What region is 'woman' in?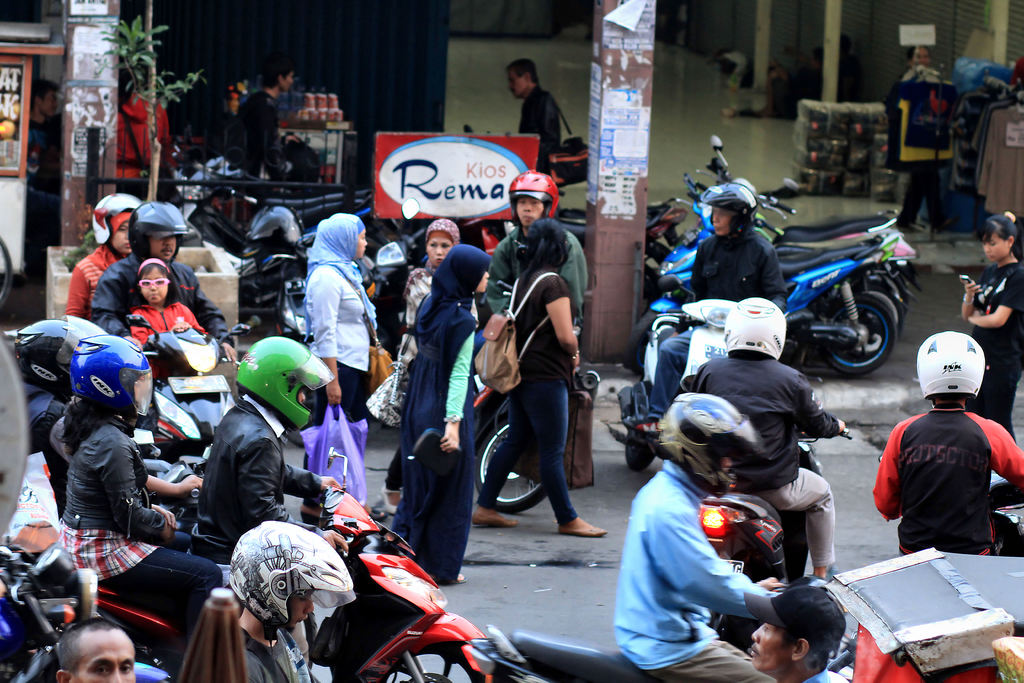
Rect(63, 194, 140, 323).
